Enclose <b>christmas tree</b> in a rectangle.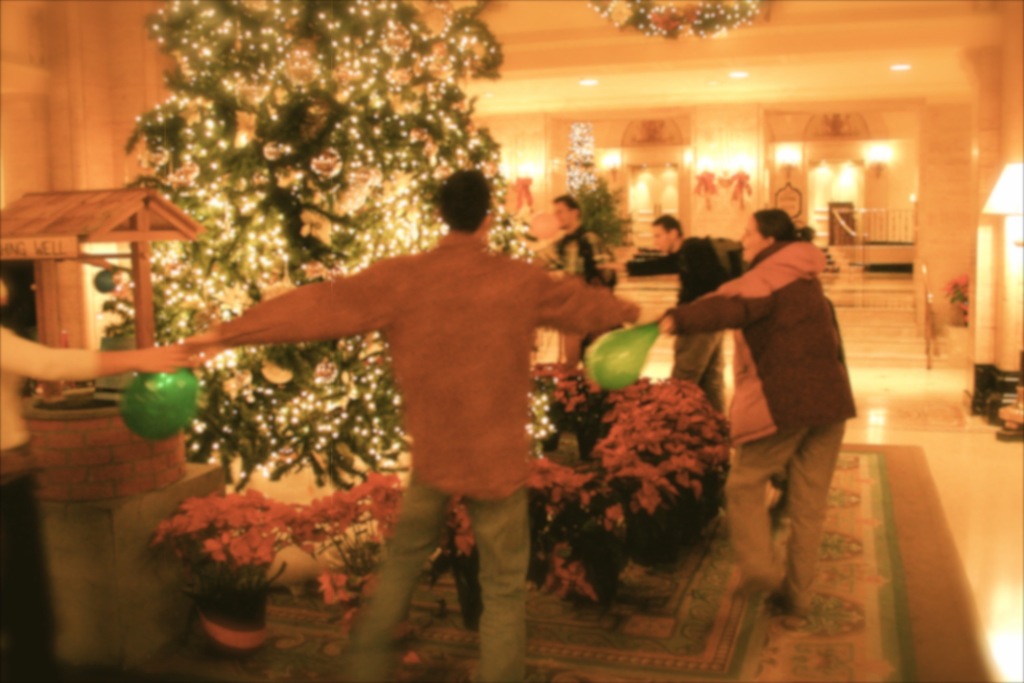
BBox(91, 3, 543, 494).
